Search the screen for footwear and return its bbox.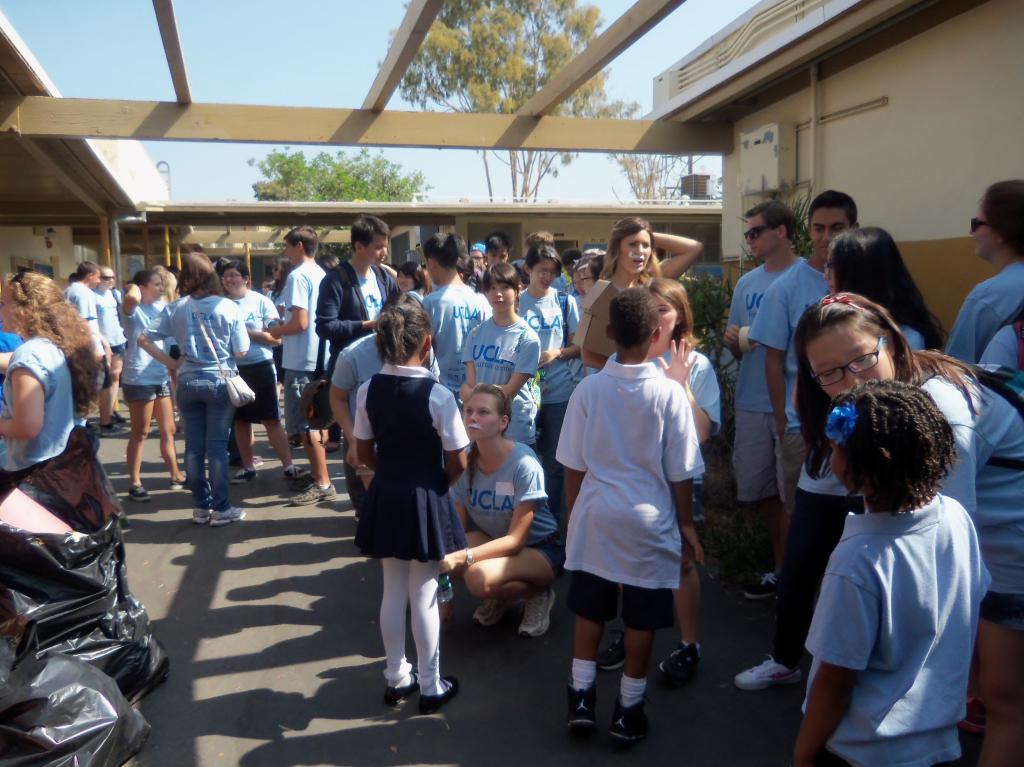
Found: Rect(131, 485, 151, 501).
